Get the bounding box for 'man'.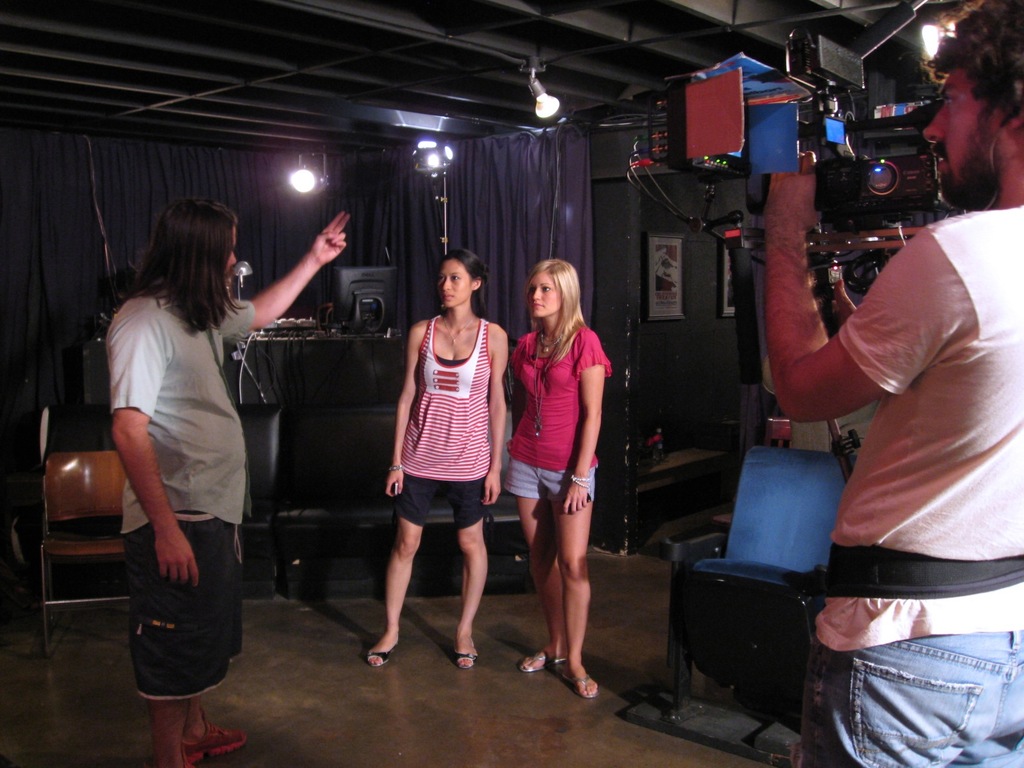
<bbox>757, 0, 1023, 767</bbox>.
